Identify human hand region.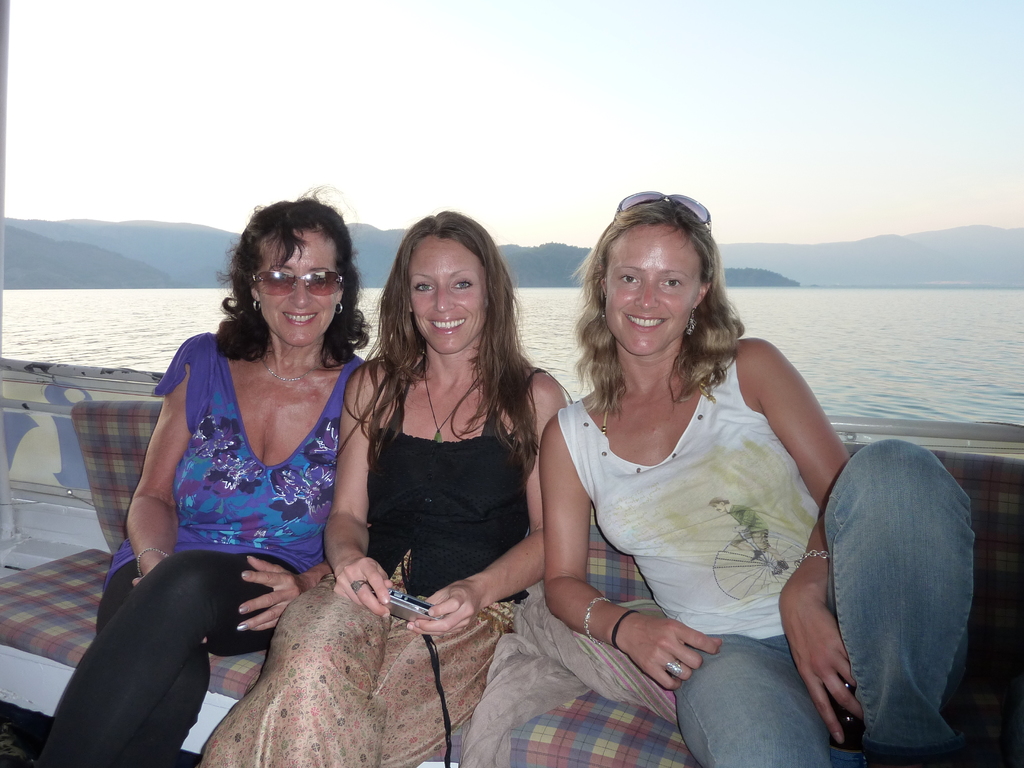
Region: (left=406, top=579, right=484, bottom=638).
